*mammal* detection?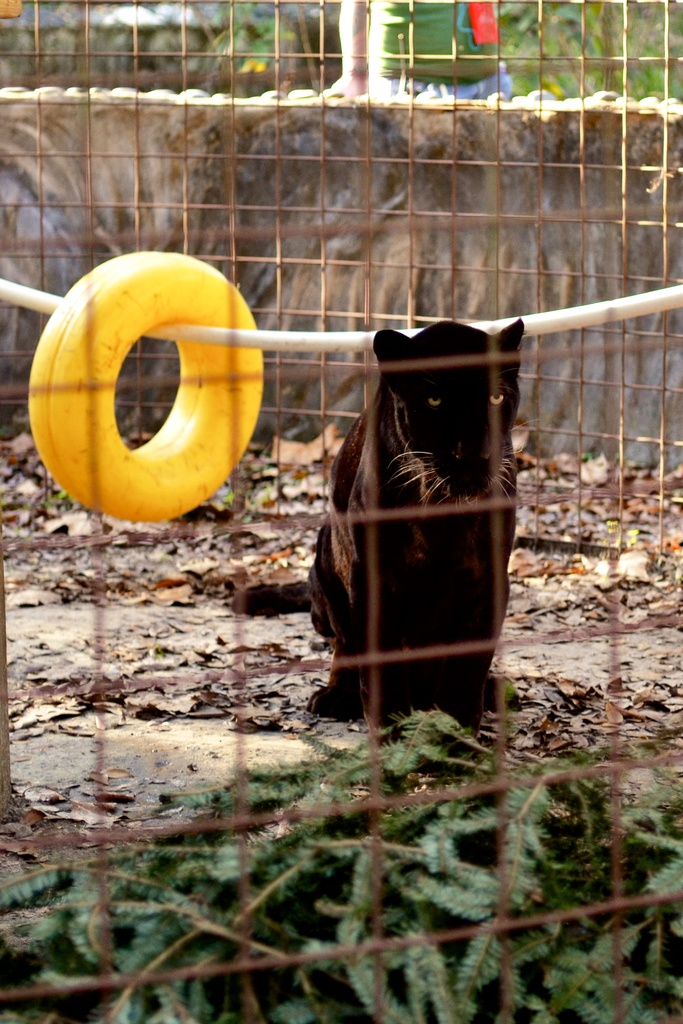
<region>320, 0, 513, 104</region>
